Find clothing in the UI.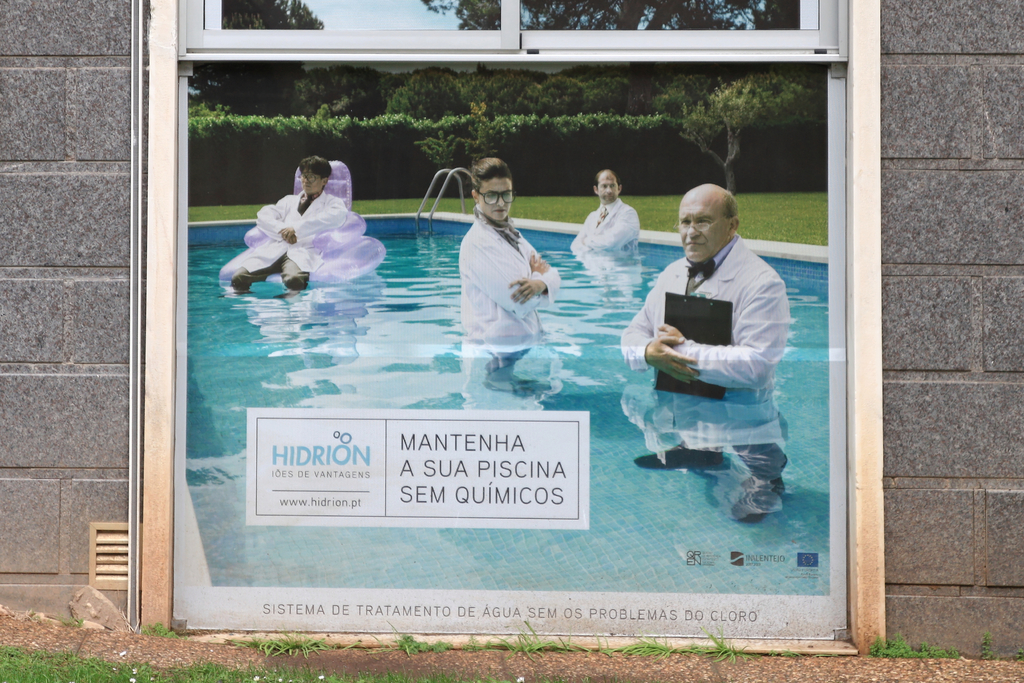
UI element at box(237, 191, 349, 293).
